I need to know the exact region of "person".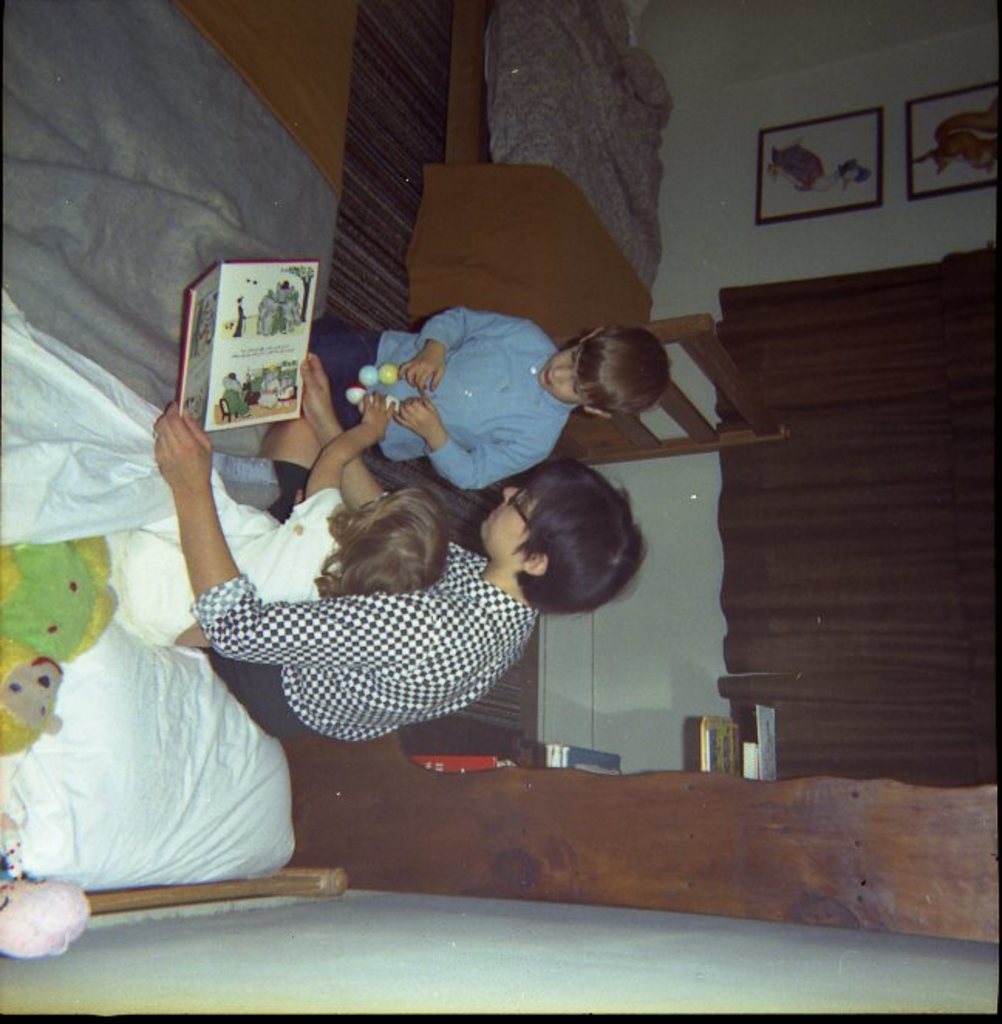
Region: (294, 300, 668, 492).
